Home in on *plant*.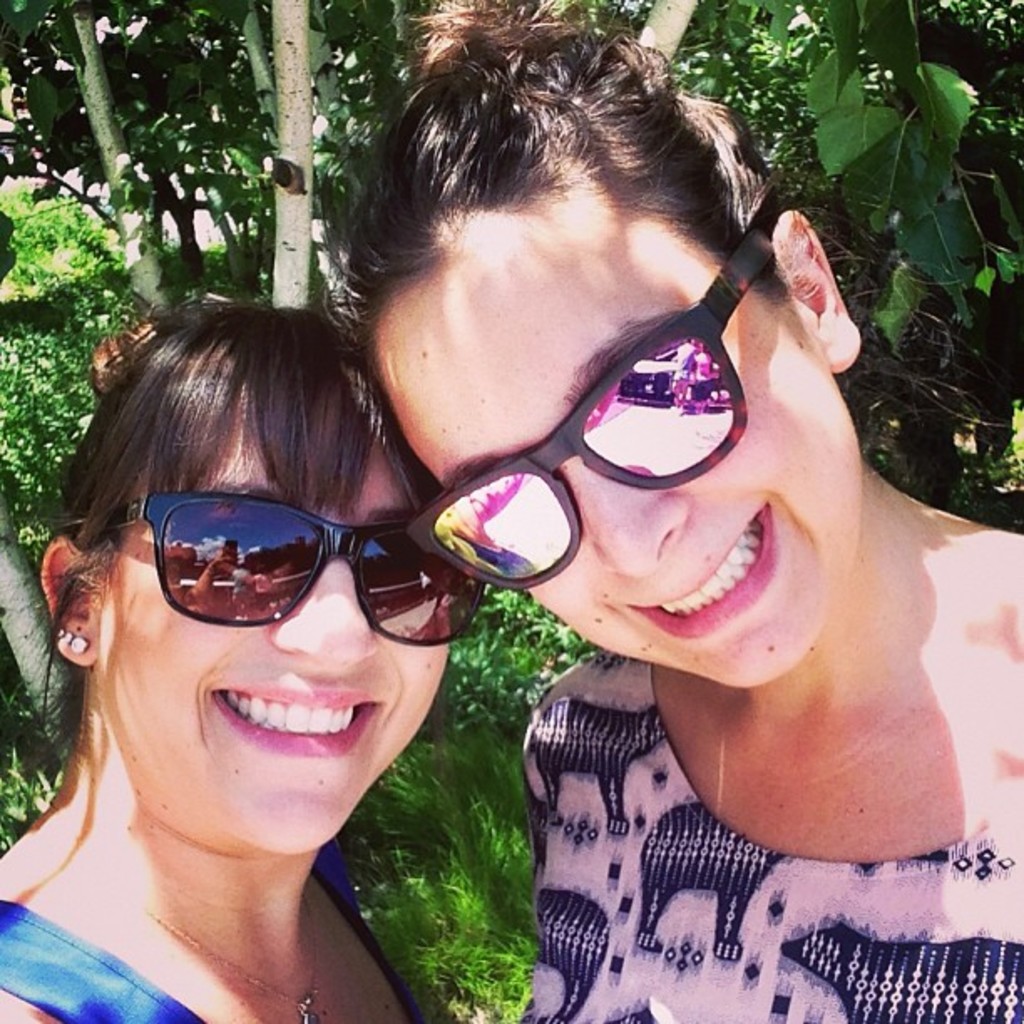
Homed in at 430/584/586/728.
